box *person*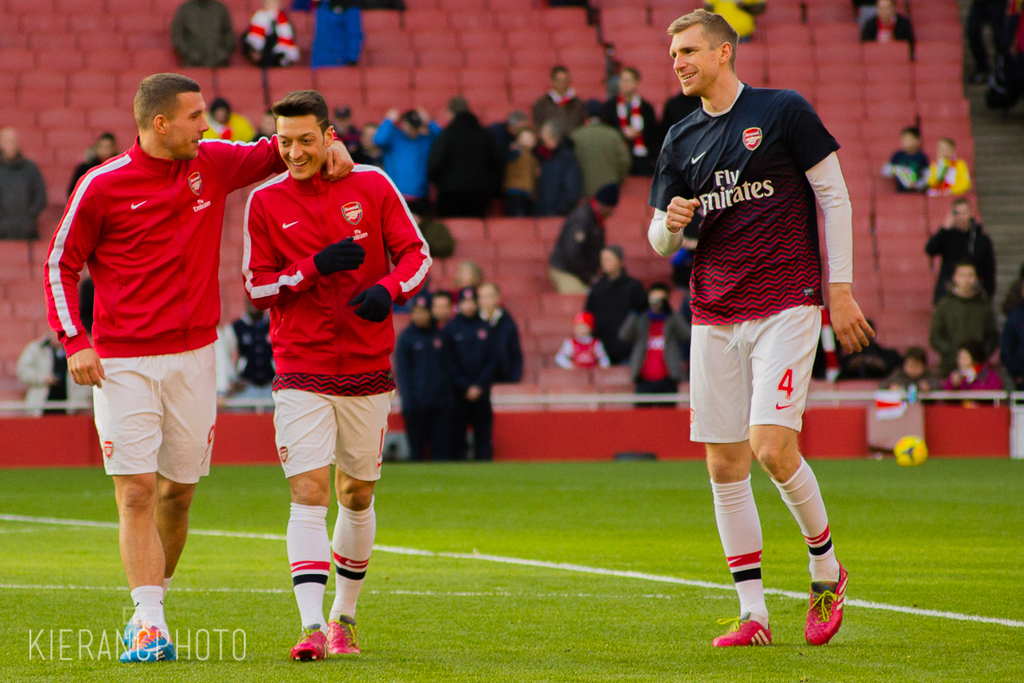
445 283 534 452
